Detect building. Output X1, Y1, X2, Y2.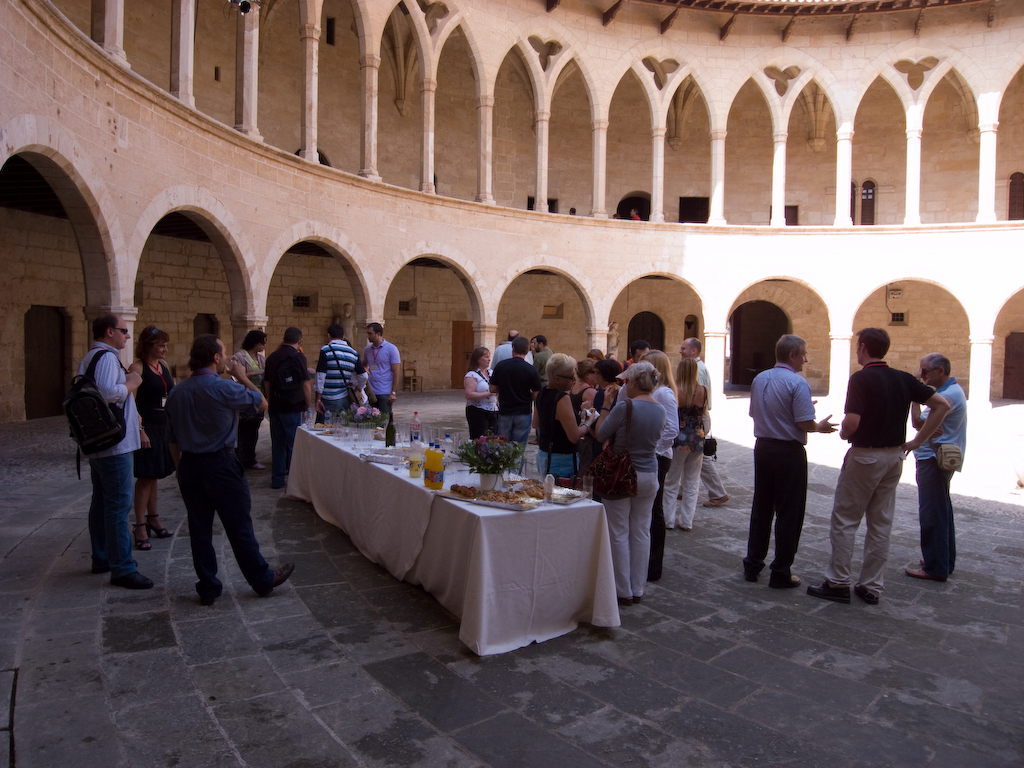
0, 0, 1023, 767.
